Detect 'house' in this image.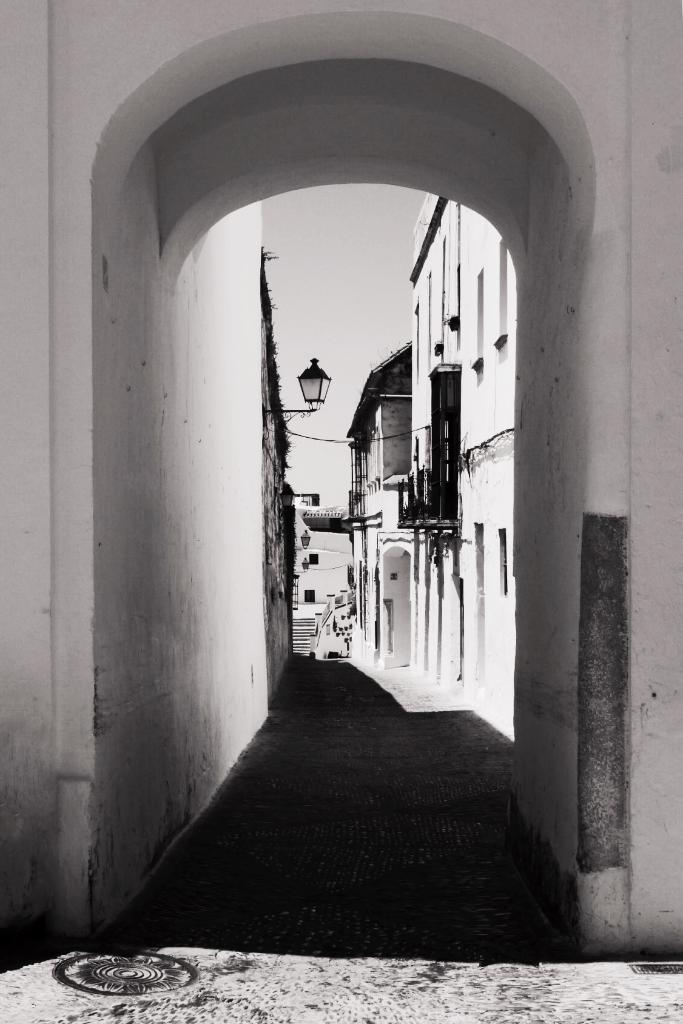
Detection: box(297, 519, 344, 641).
